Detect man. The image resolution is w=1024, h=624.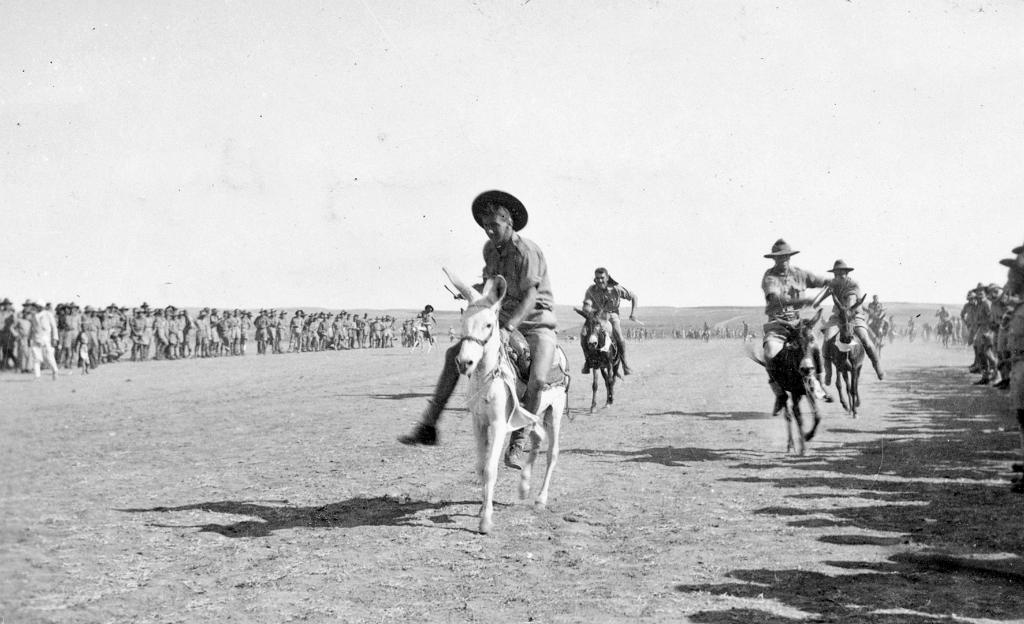
<box>395,187,557,471</box>.
